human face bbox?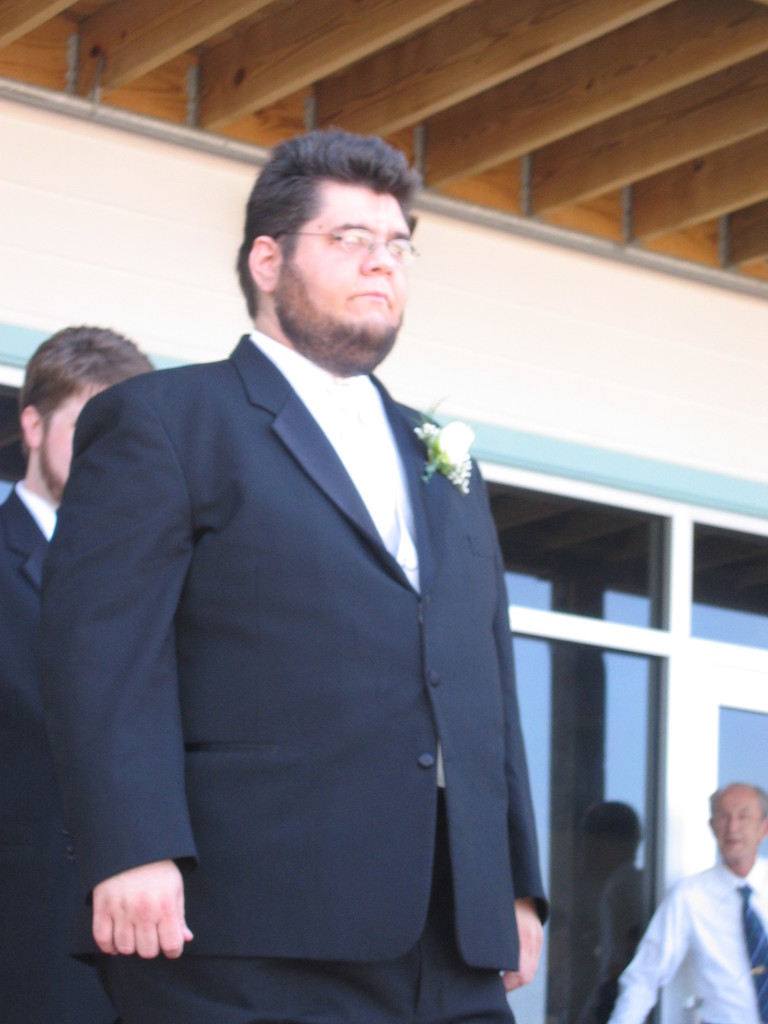
crop(701, 771, 767, 872)
